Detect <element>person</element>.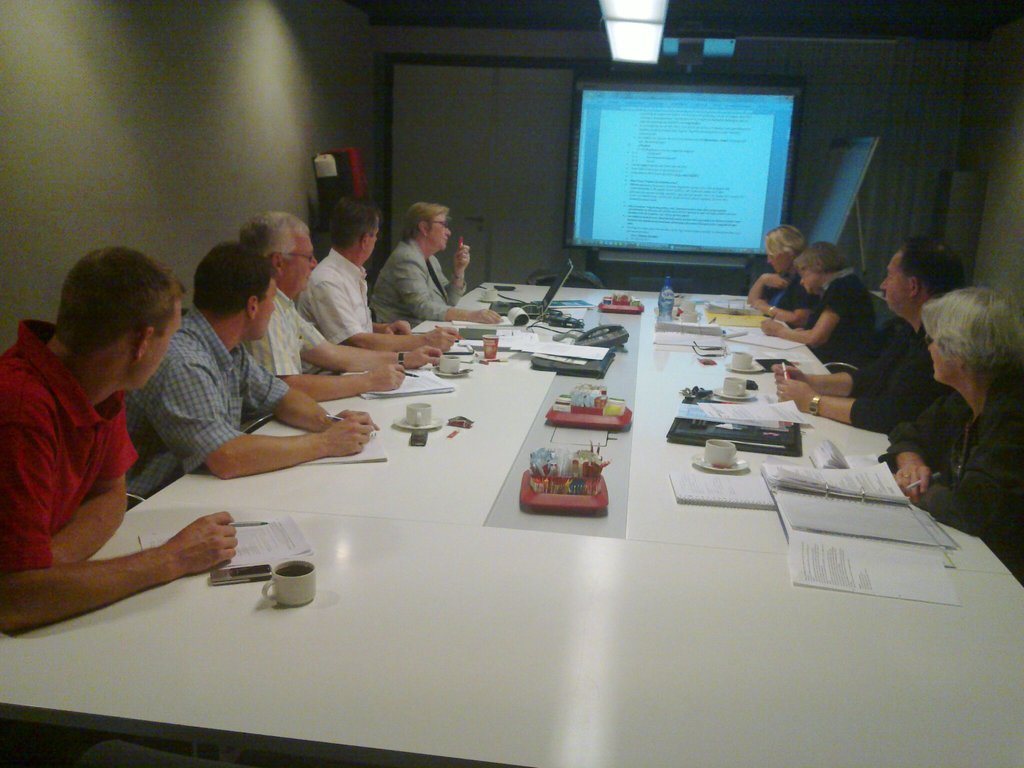
Detected at <bbox>764, 244, 870, 348</bbox>.
